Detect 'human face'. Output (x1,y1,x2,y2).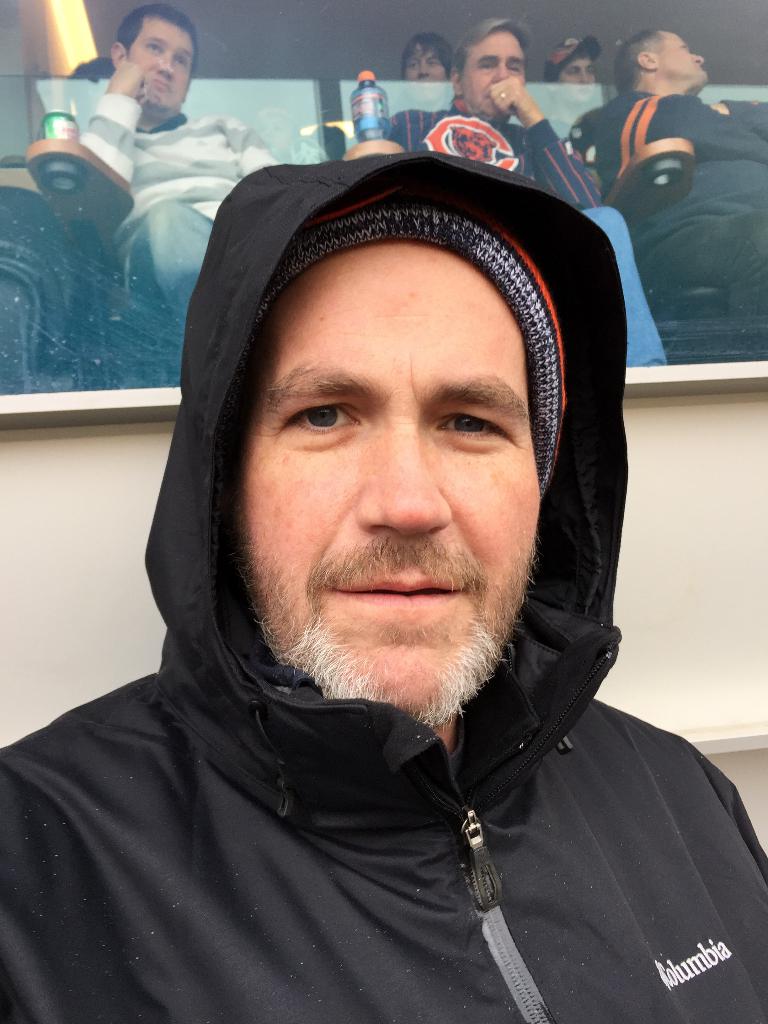
(131,20,193,106).
